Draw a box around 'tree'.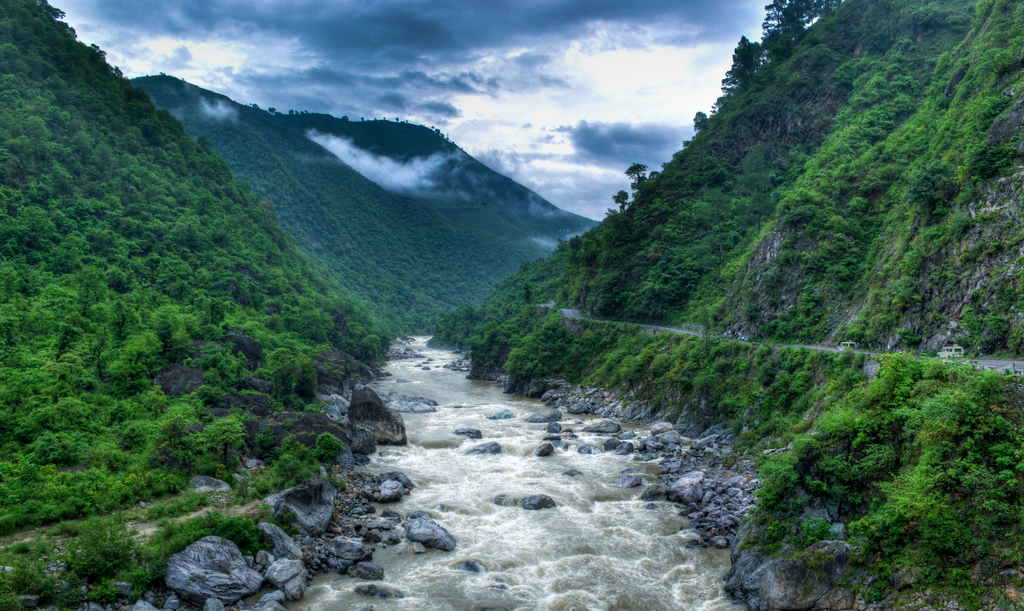
bbox=[207, 408, 245, 468].
